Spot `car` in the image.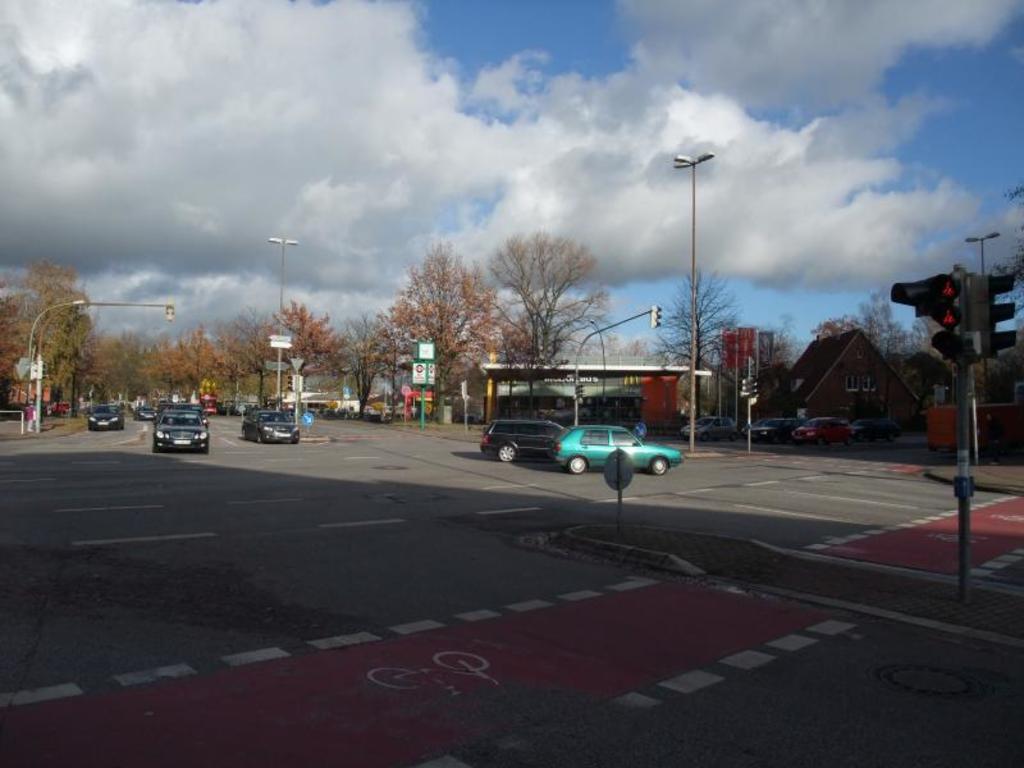
`car` found at <box>125,404,156,420</box>.
